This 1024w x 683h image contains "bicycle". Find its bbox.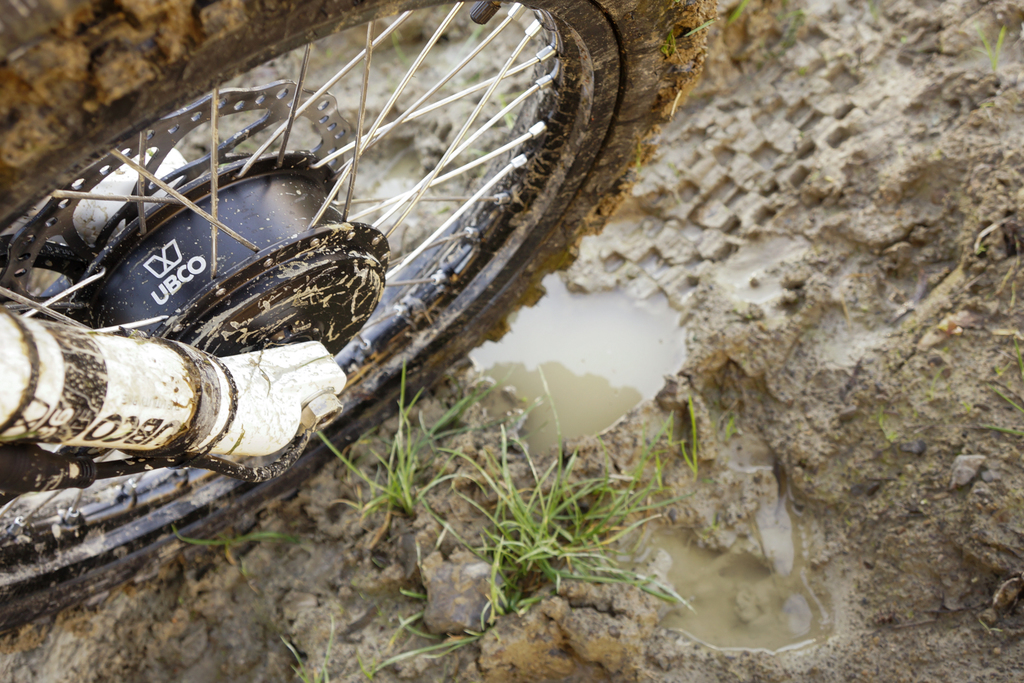
bbox(0, 0, 721, 633).
